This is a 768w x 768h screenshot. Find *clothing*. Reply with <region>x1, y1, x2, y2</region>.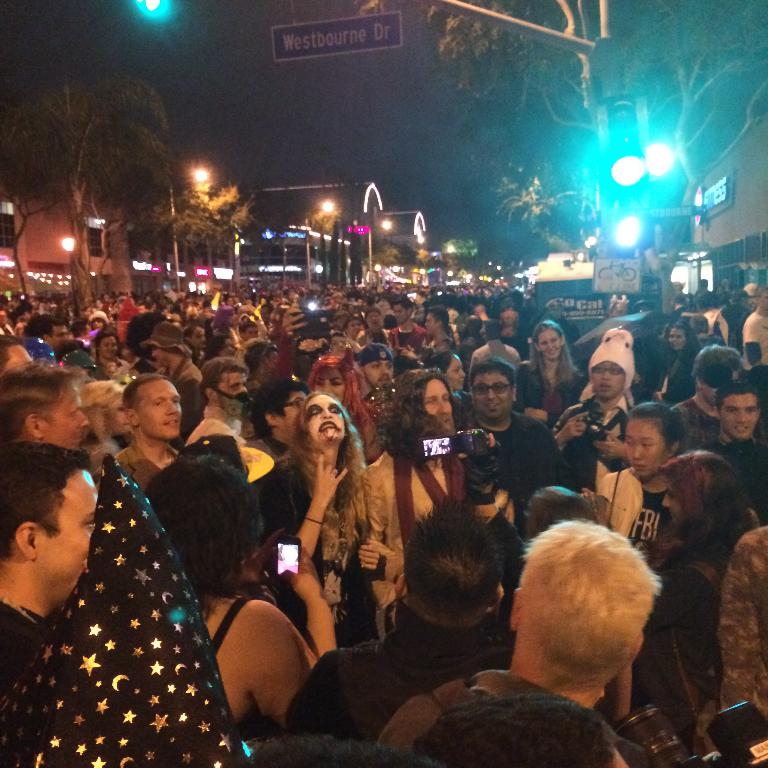
<region>279, 603, 518, 742</region>.
